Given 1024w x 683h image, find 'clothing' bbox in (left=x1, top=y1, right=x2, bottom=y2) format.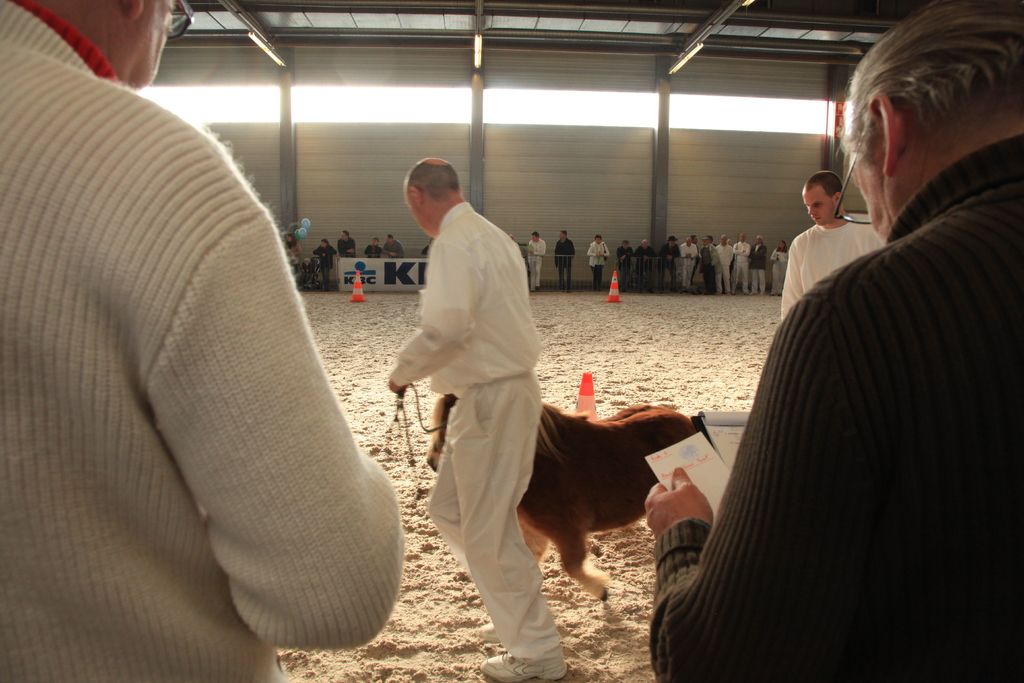
(left=524, top=243, right=545, bottom=289).
